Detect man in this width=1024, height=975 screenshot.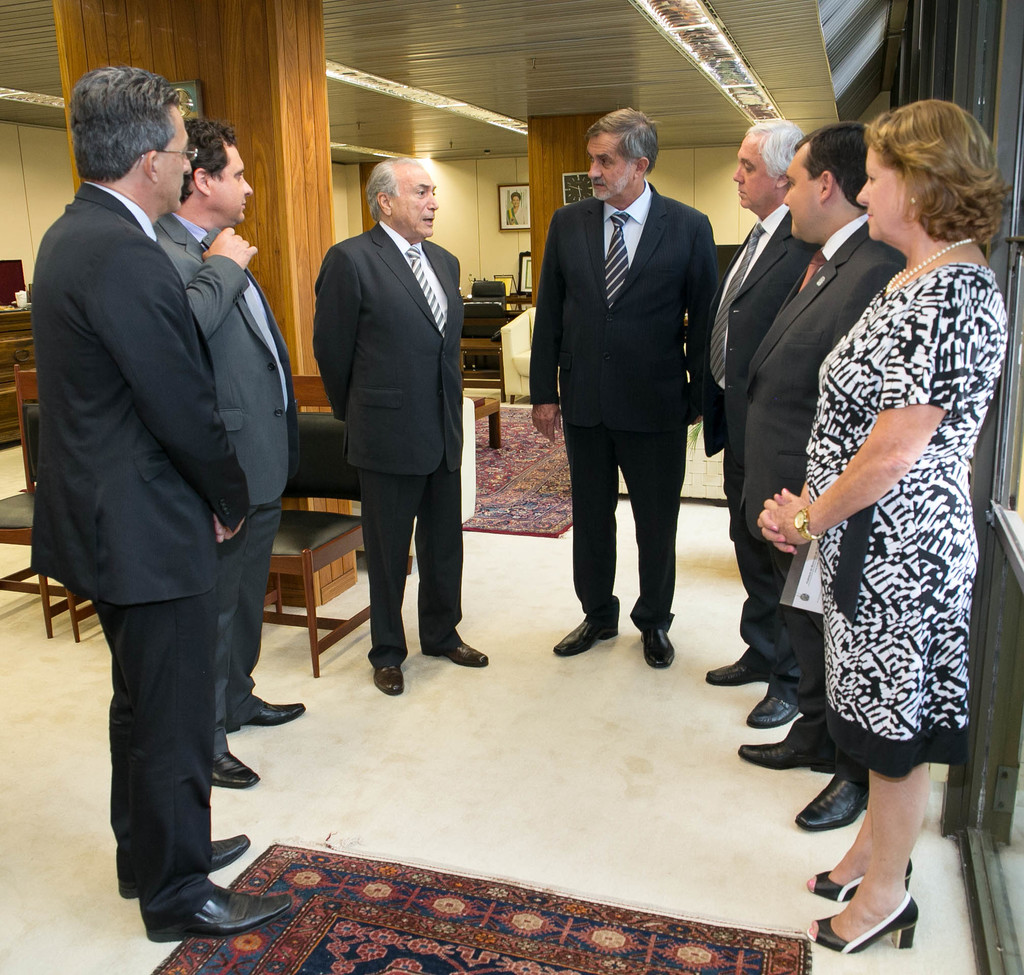
Detection: bbox=(138, 113, 310, 799).
